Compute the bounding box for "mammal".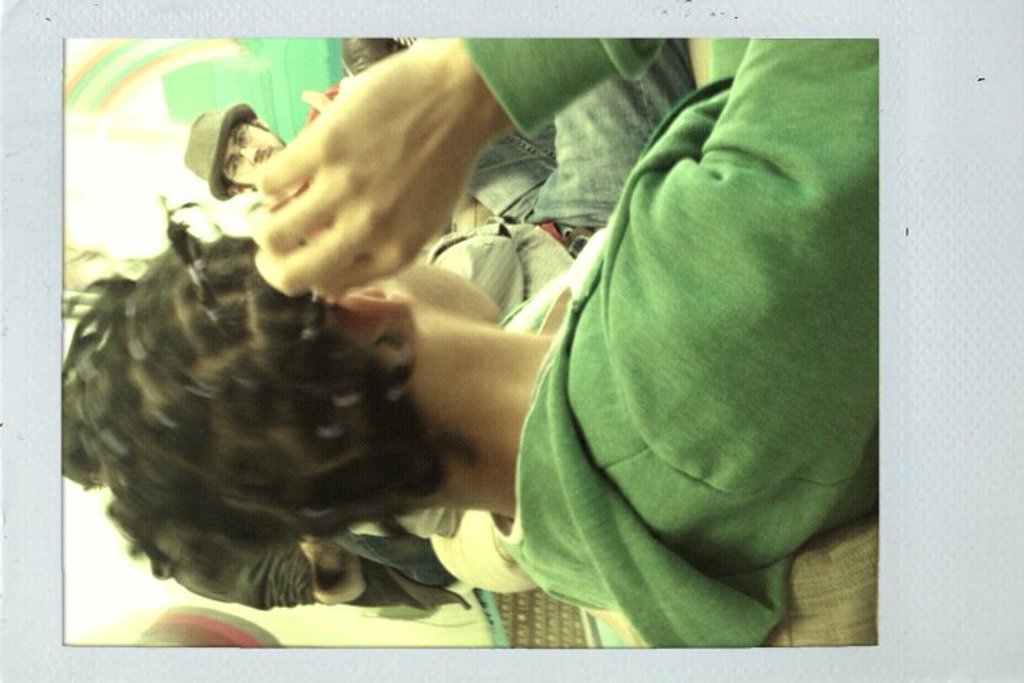
BBox(65, 384, 462, 603).
